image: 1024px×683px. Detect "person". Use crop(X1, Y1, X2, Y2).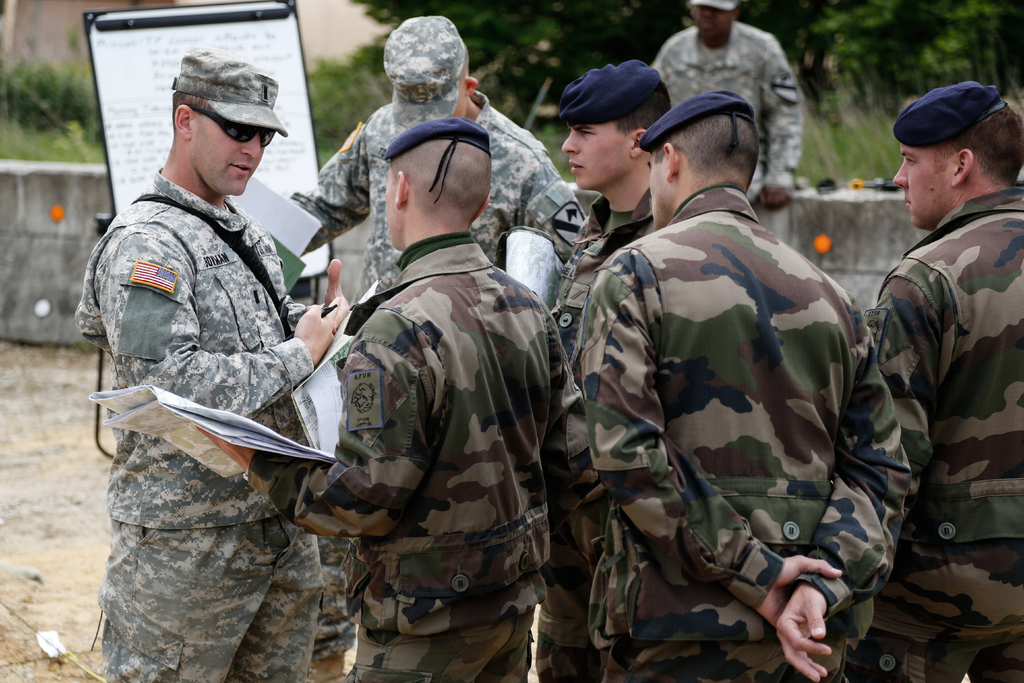
crop(275, 19, 582, 309).
